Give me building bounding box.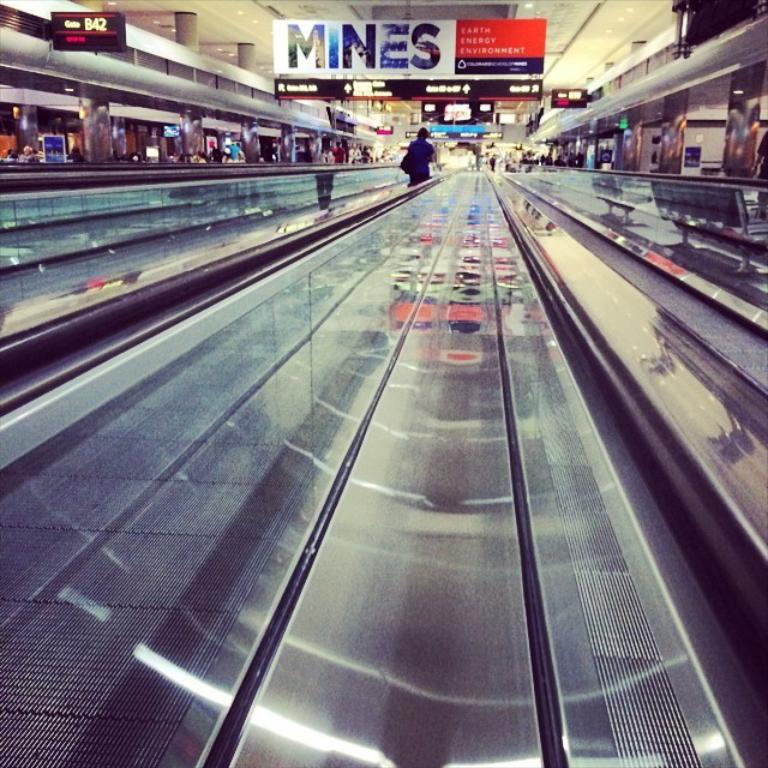
(0, 0, 767, 767).
